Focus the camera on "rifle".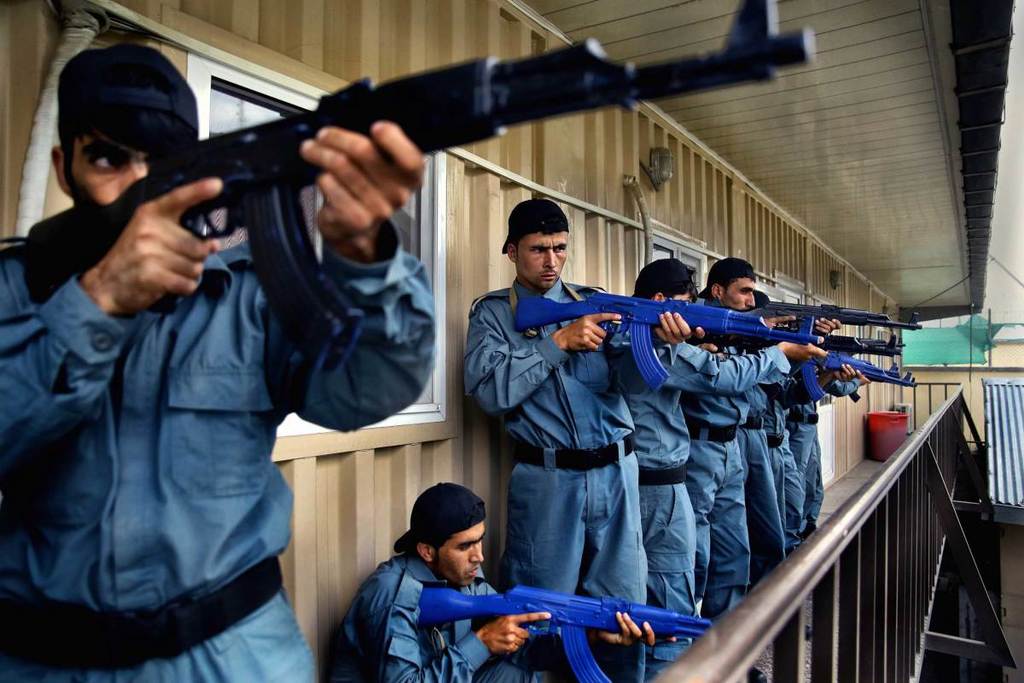
Focus region: locate(530, 297, 922, 382).
